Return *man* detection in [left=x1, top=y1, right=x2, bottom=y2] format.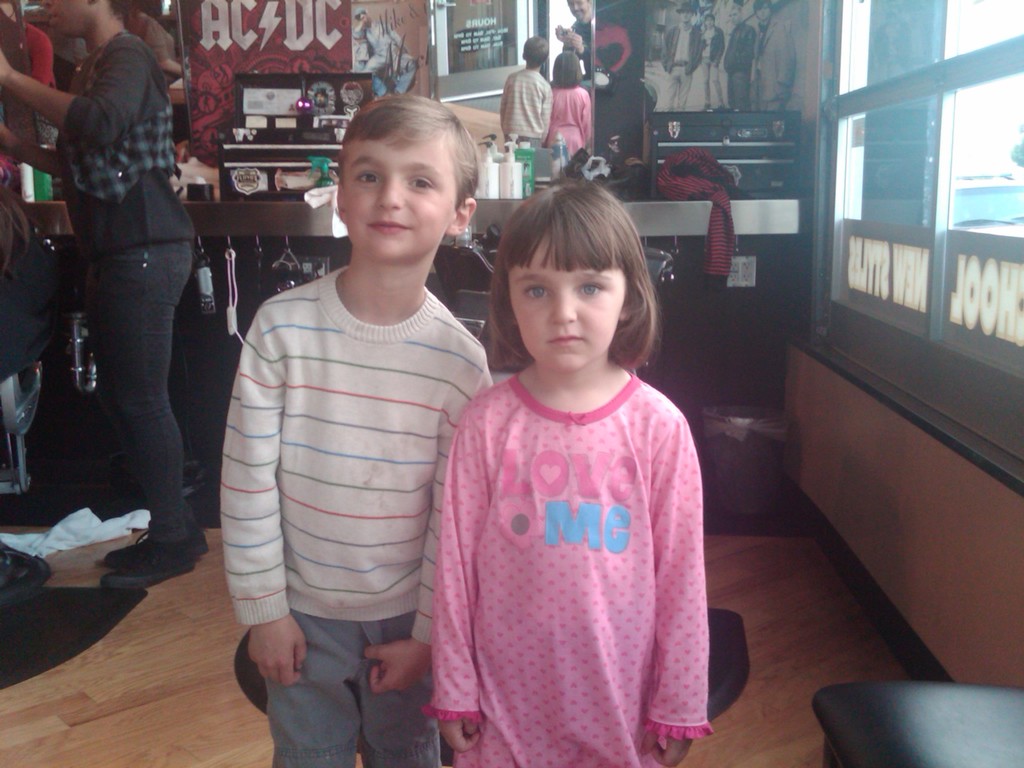
[left=721, top=3, right=753, bottom=109].
